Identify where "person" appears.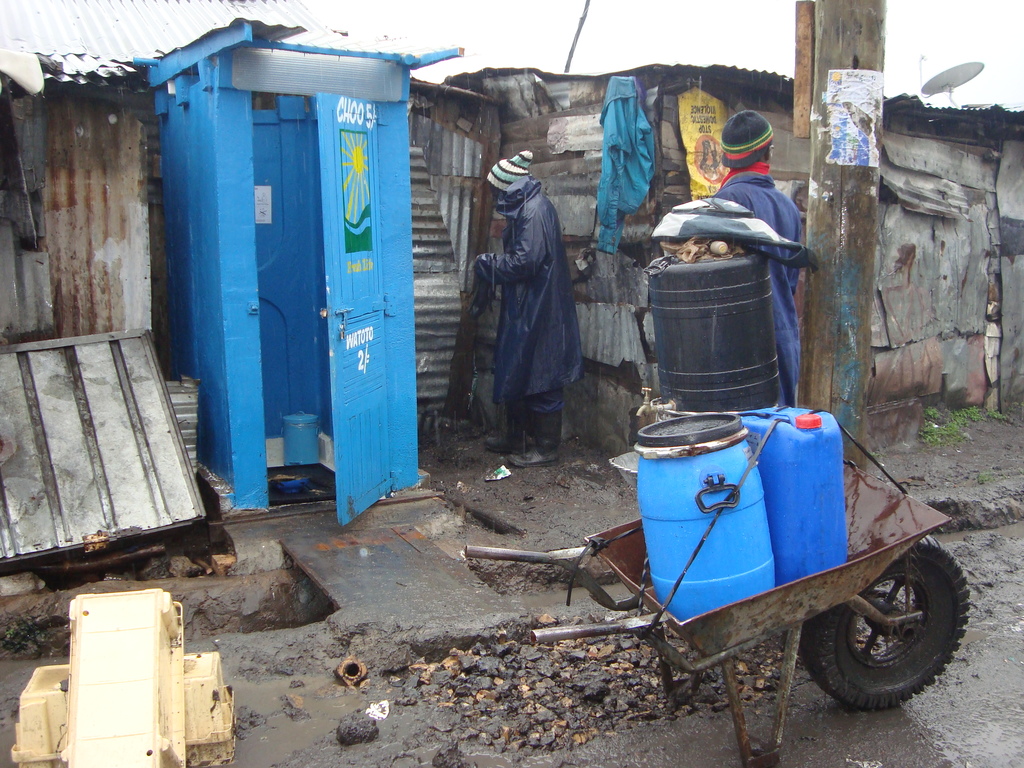
Appears at {"x1": 714, "y1": 107, "x2": 799, "y2": 406}.
